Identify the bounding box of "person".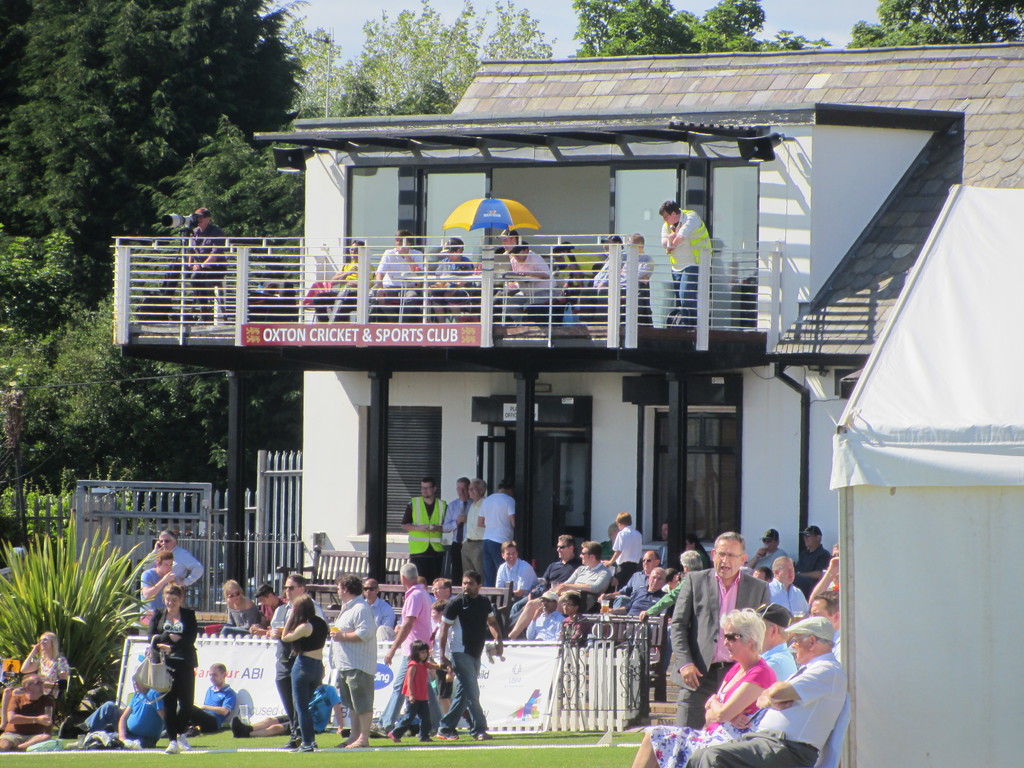
[x1=492, y1=225, x2=559, y2=326].
